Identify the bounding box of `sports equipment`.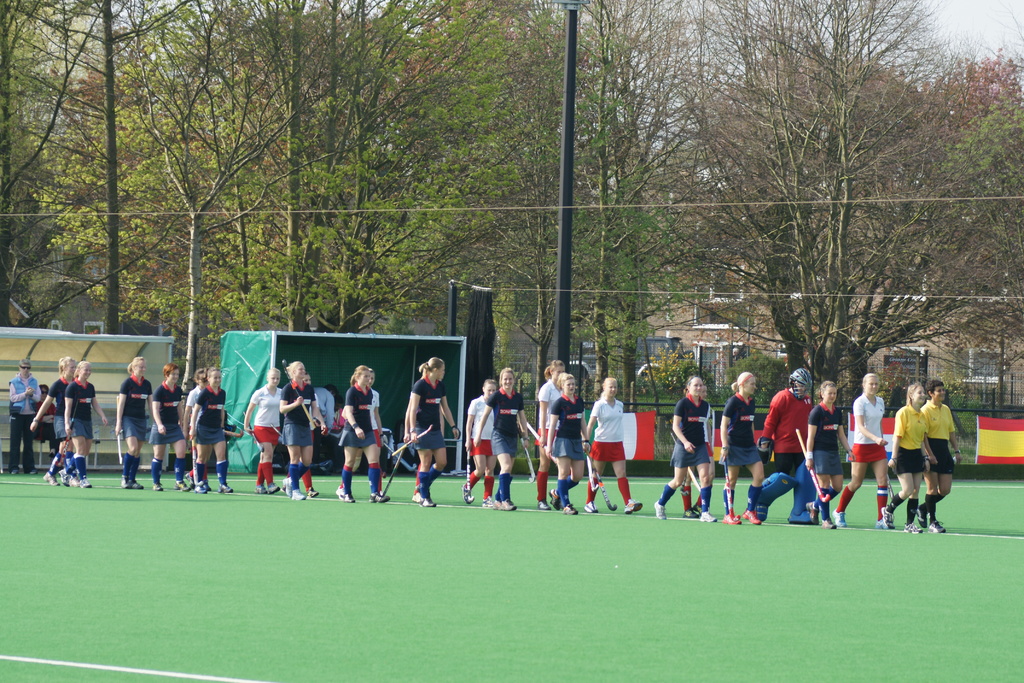
detection(796, 425, 831, 504).
